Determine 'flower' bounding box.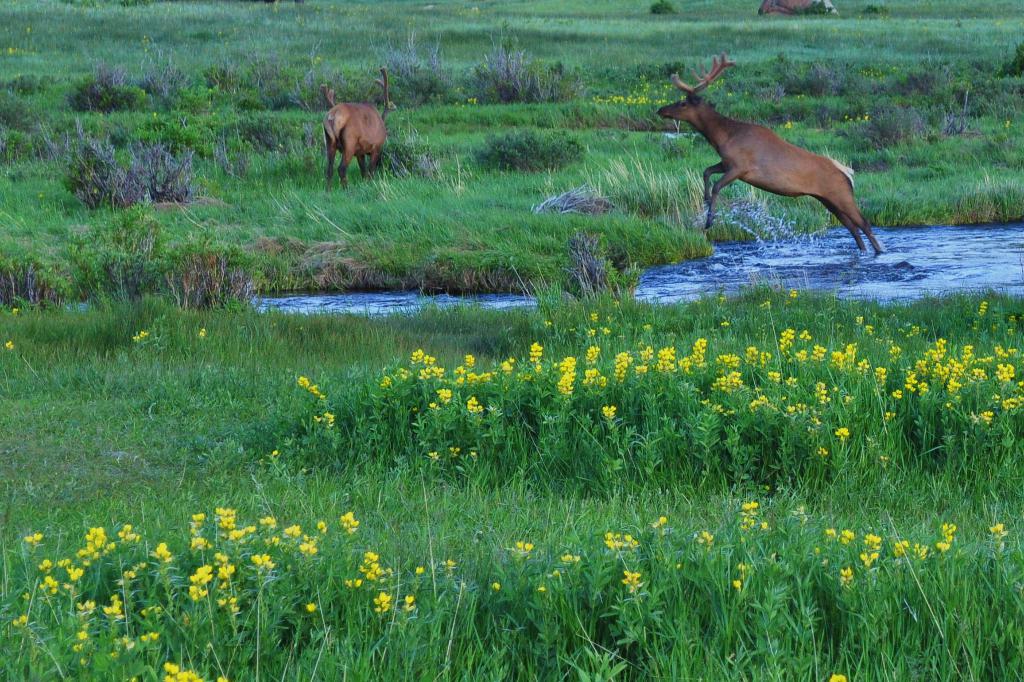
Determined: 827/672/847/681.
